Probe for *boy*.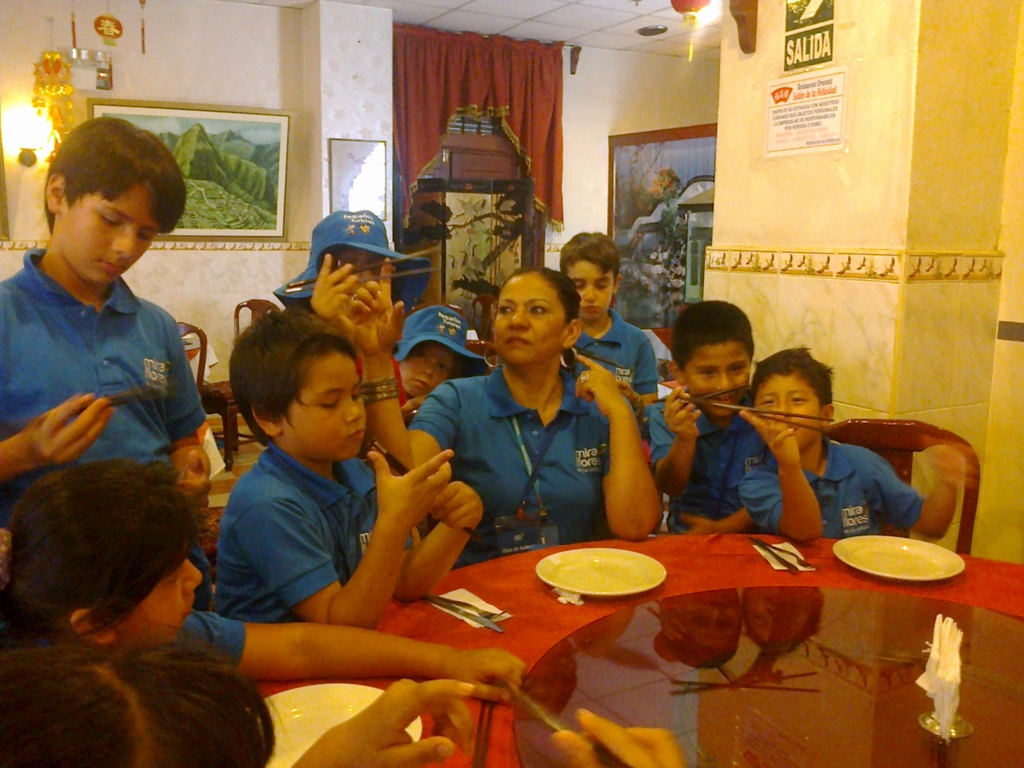
Probe result: box=[649, 300, 772, 534].
